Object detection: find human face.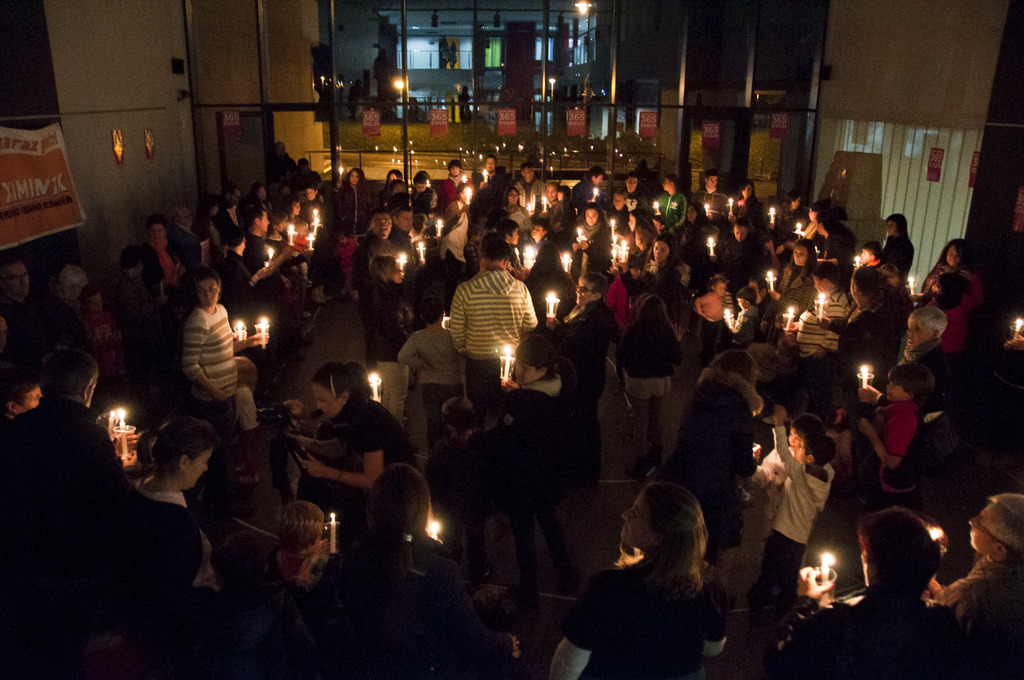
555, 190, 565, 203.
